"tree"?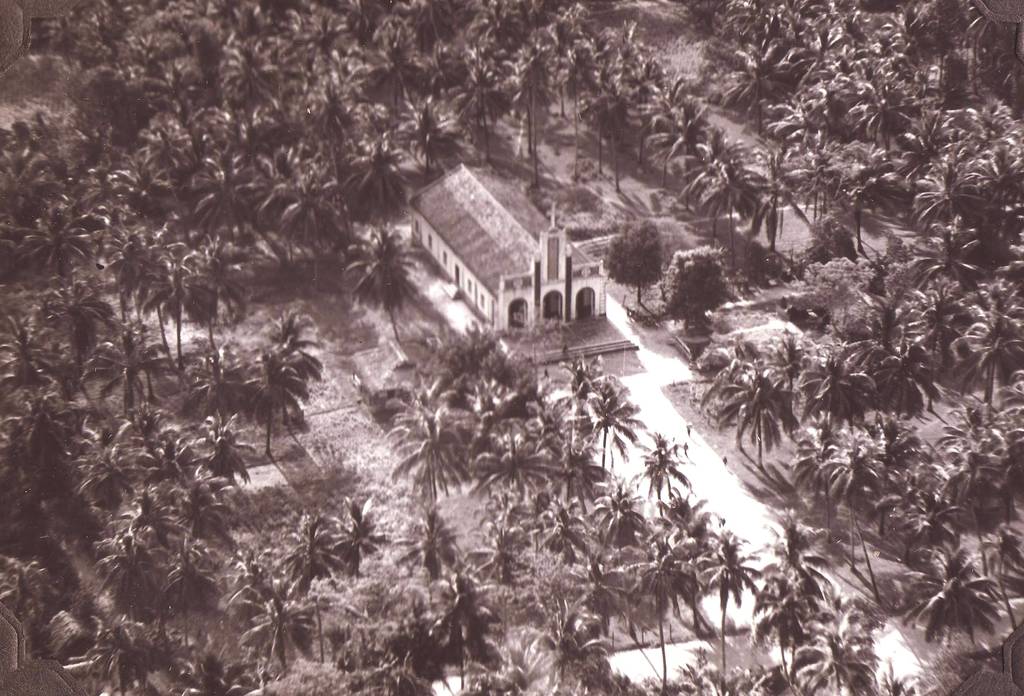
[468,45,522,153]
